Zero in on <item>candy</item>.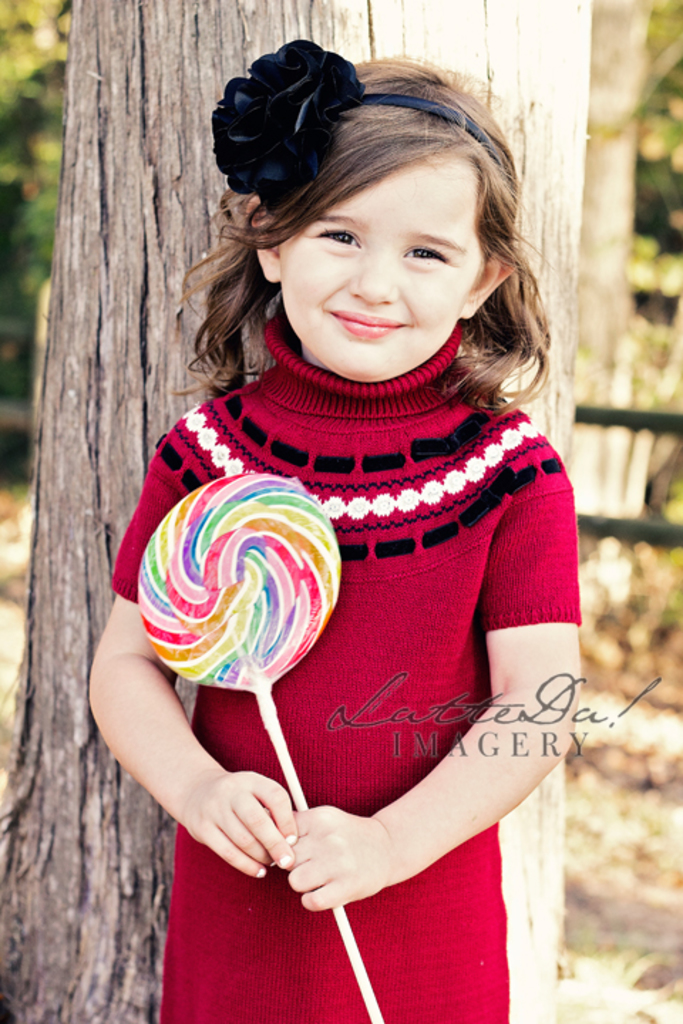
Zeroed in: <box>132,476,347,720</box>.
